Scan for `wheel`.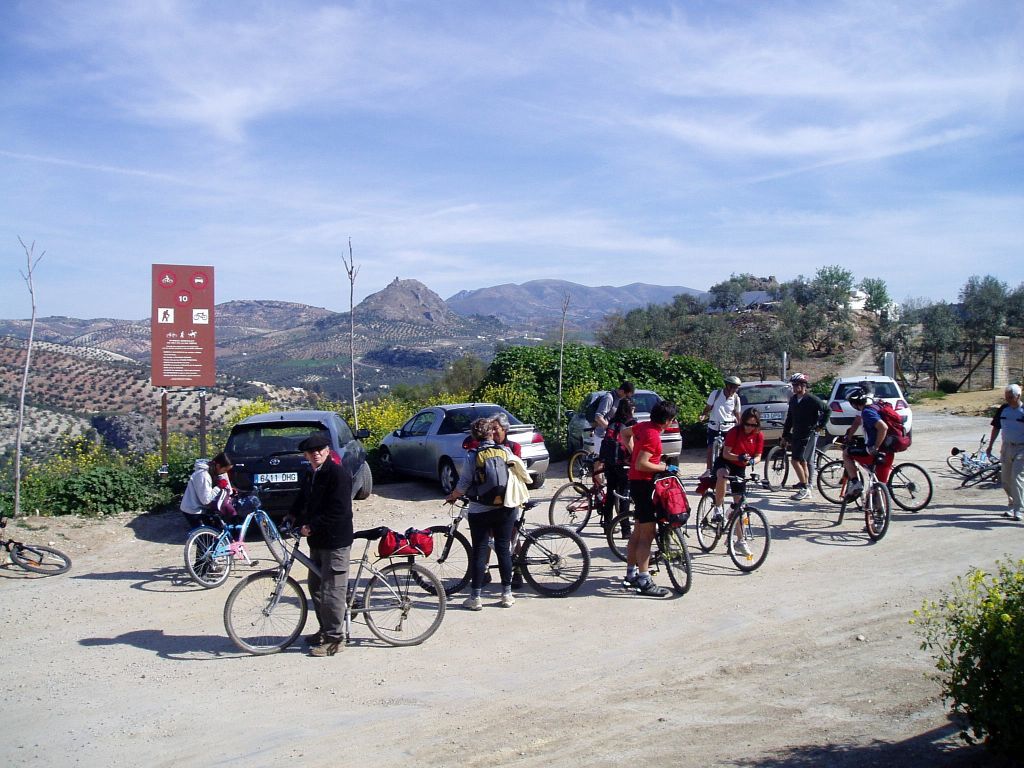
Scan result: {"left": 371, "top": 445, "right": 398, "bottom": 484}.
